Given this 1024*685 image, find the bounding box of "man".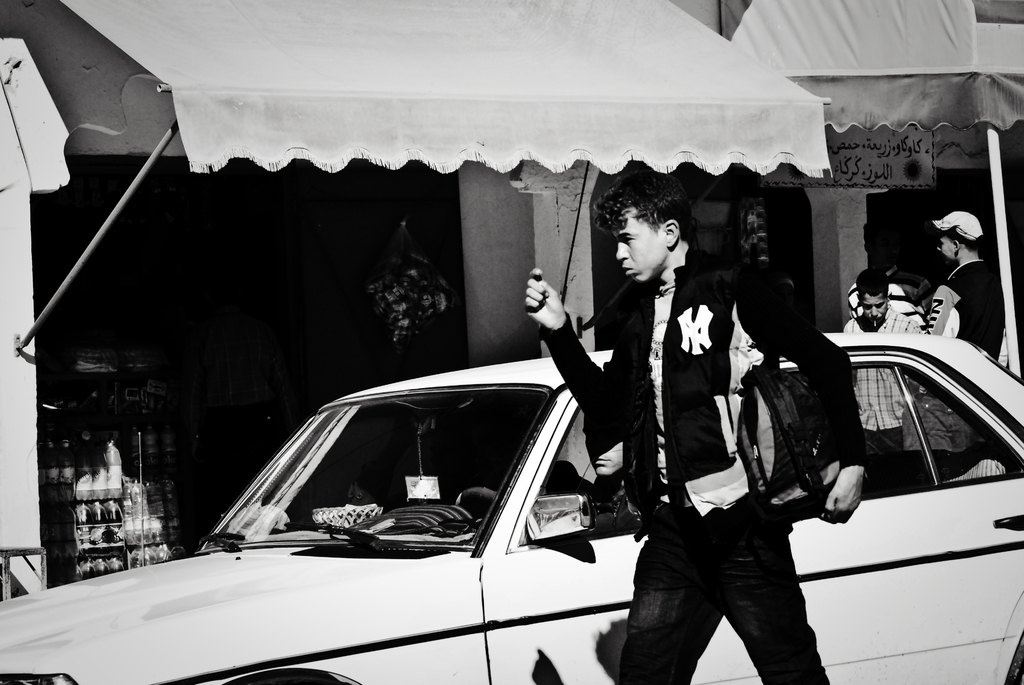
left=900, top=209, right=1006, bottom=491.
